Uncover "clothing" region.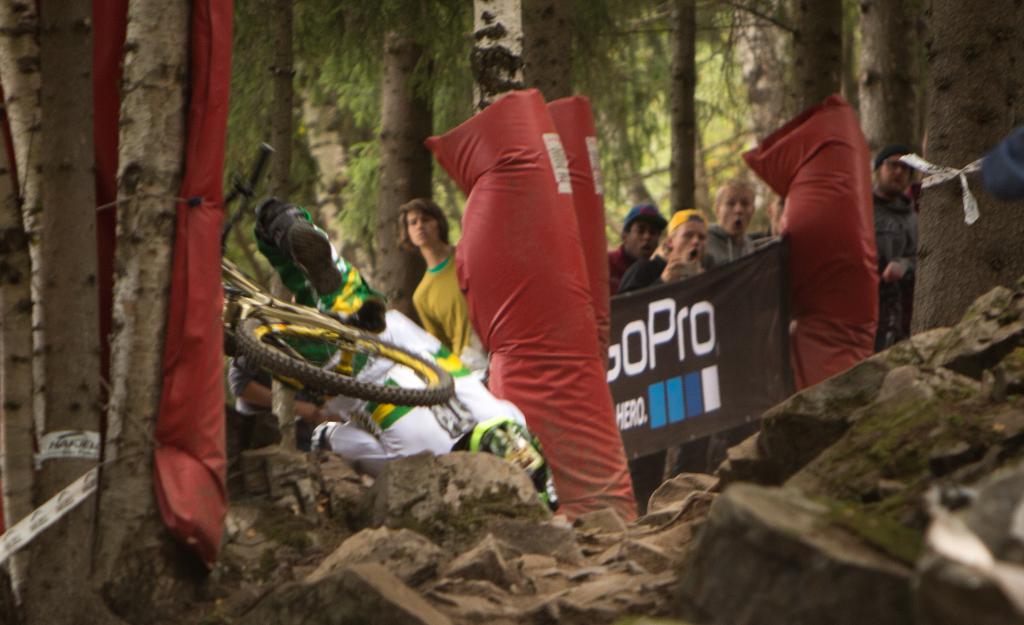
Uncovered: 255 195 552 510.
